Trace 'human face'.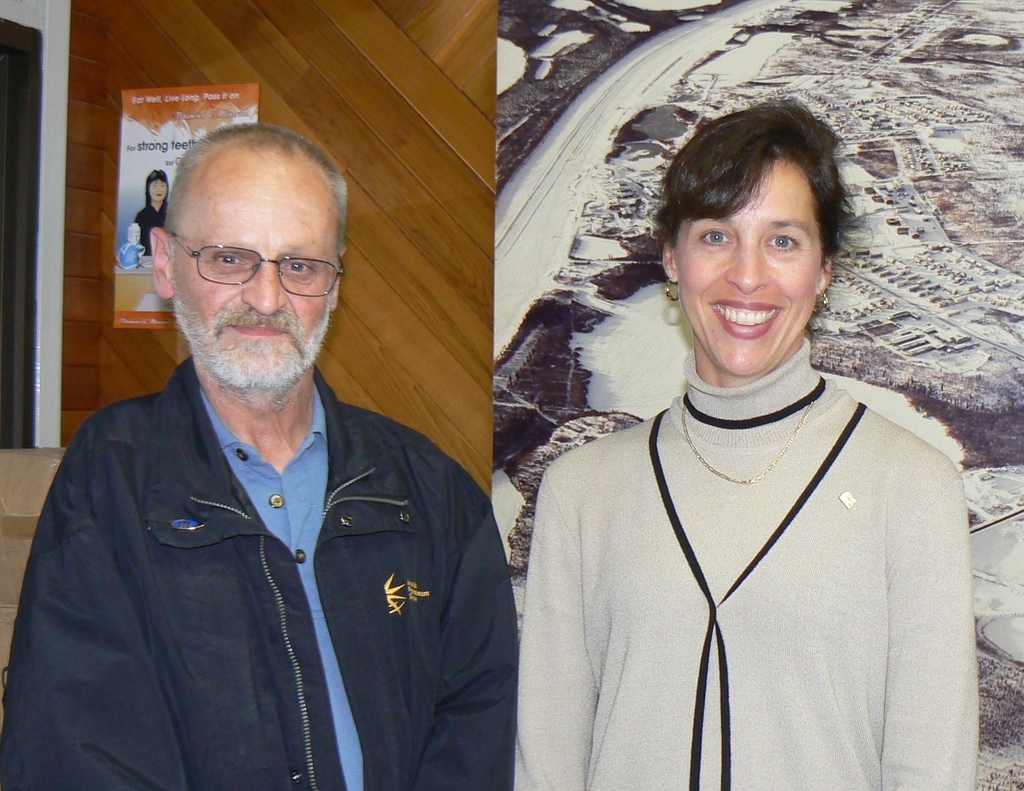
Traced to (168,163,331,399).
